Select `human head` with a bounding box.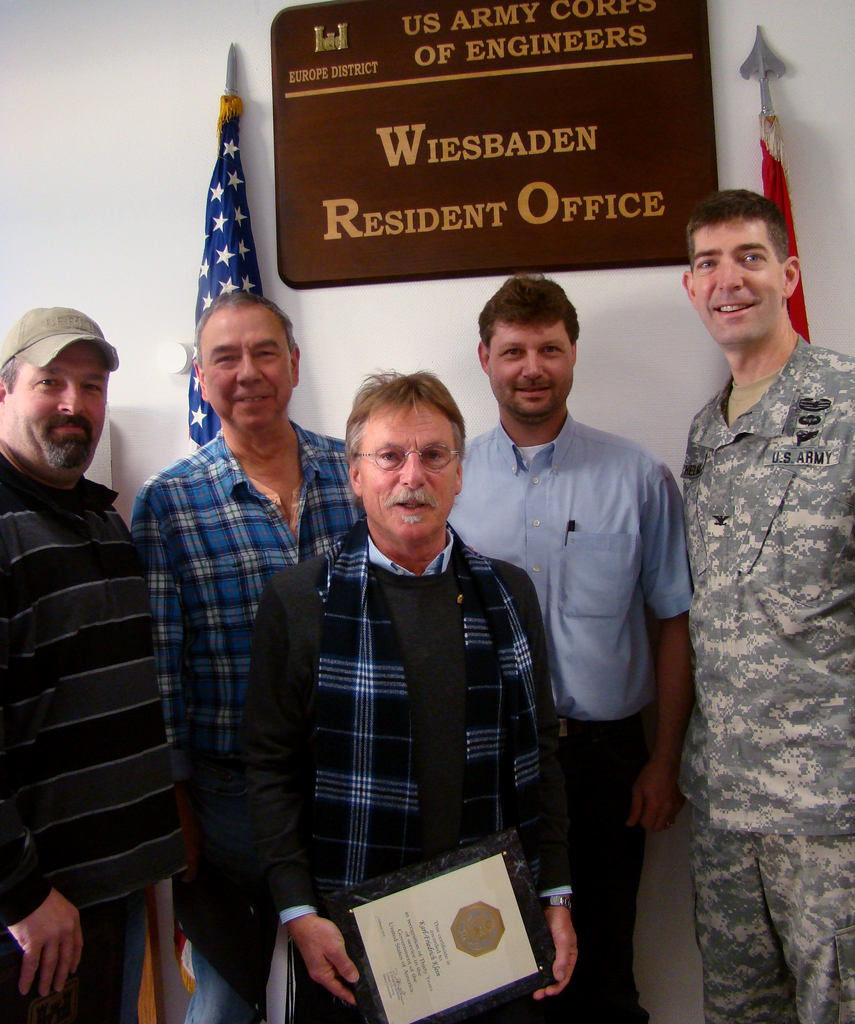
[477, 274, 580, 426].
